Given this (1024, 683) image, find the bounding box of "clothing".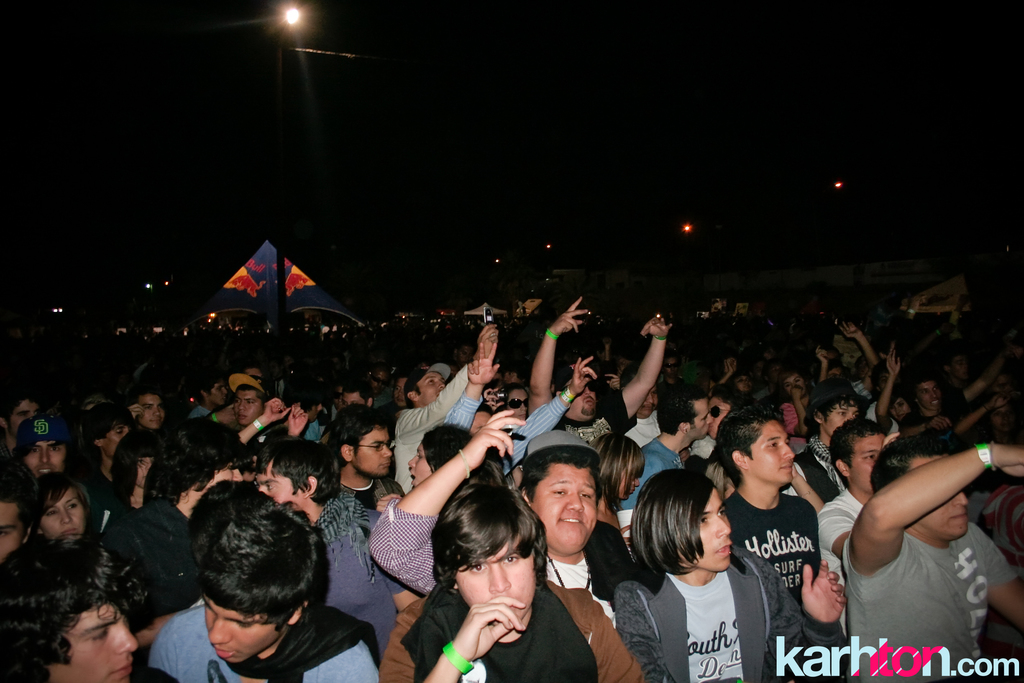
select_region(806, 493, 860, 561).
